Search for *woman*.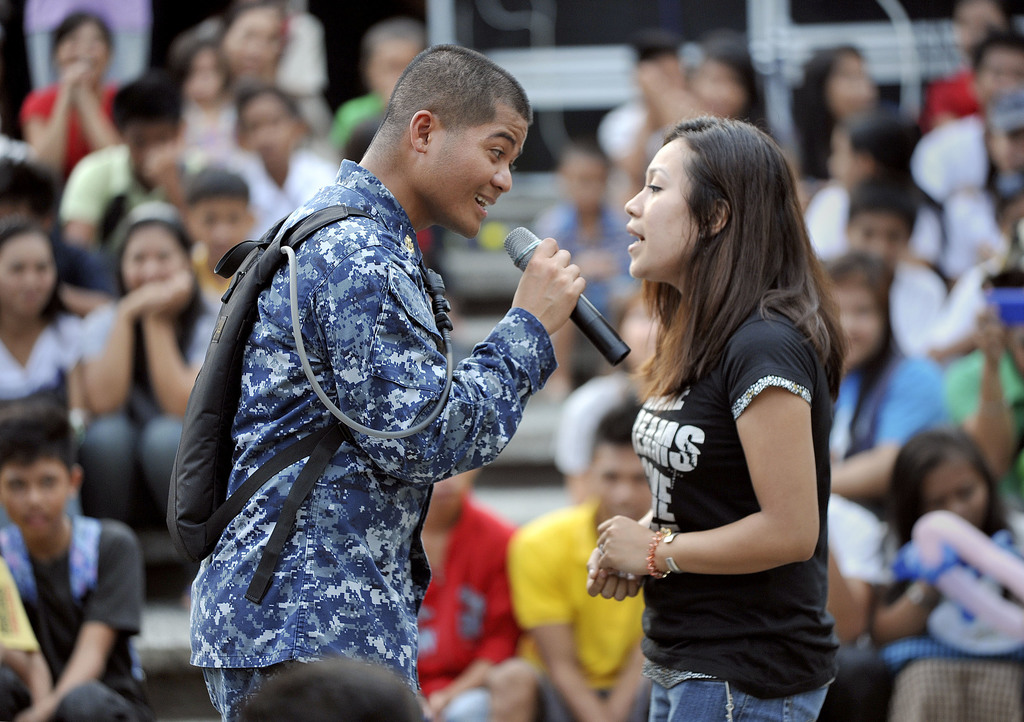
Found at {"left": 602, "top": 127, "right": 839, "bottom": 721}.
